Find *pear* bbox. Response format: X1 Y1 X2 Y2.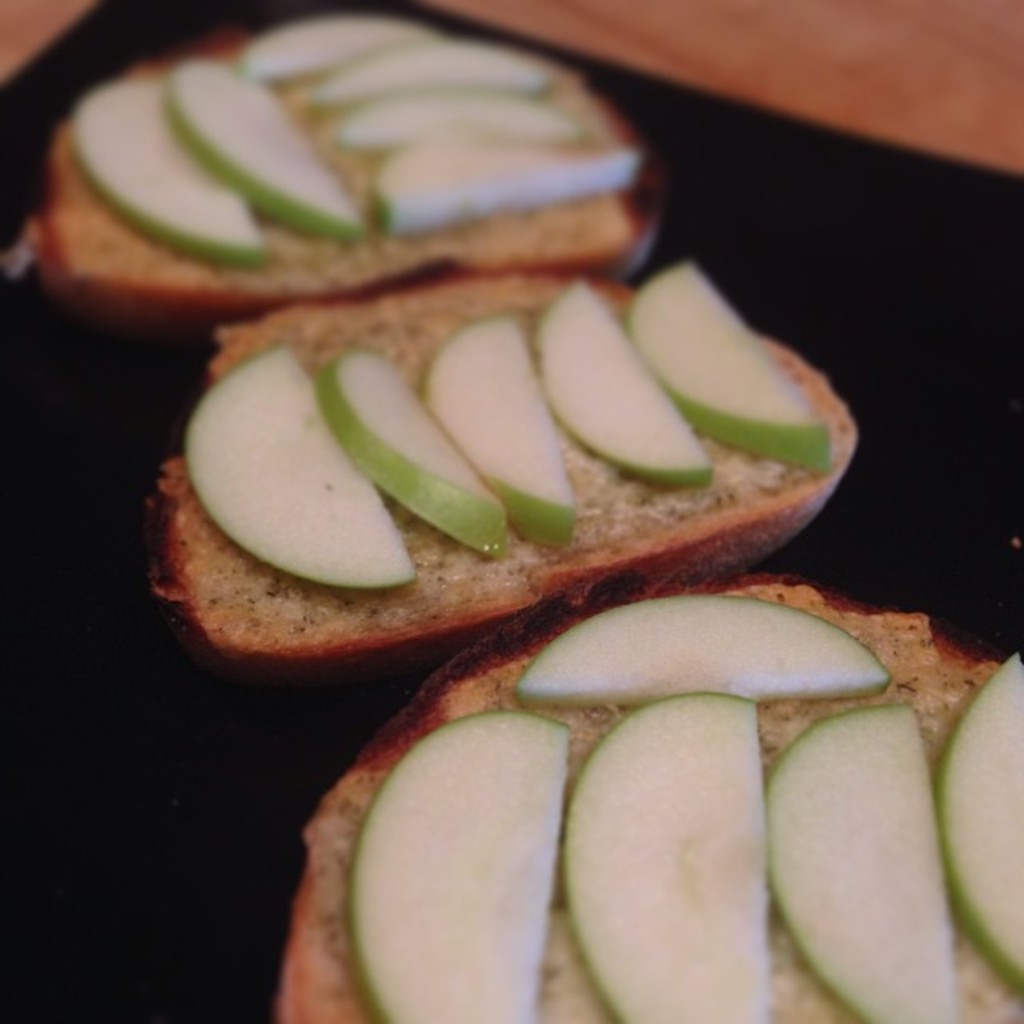
565 693 768 1022.
